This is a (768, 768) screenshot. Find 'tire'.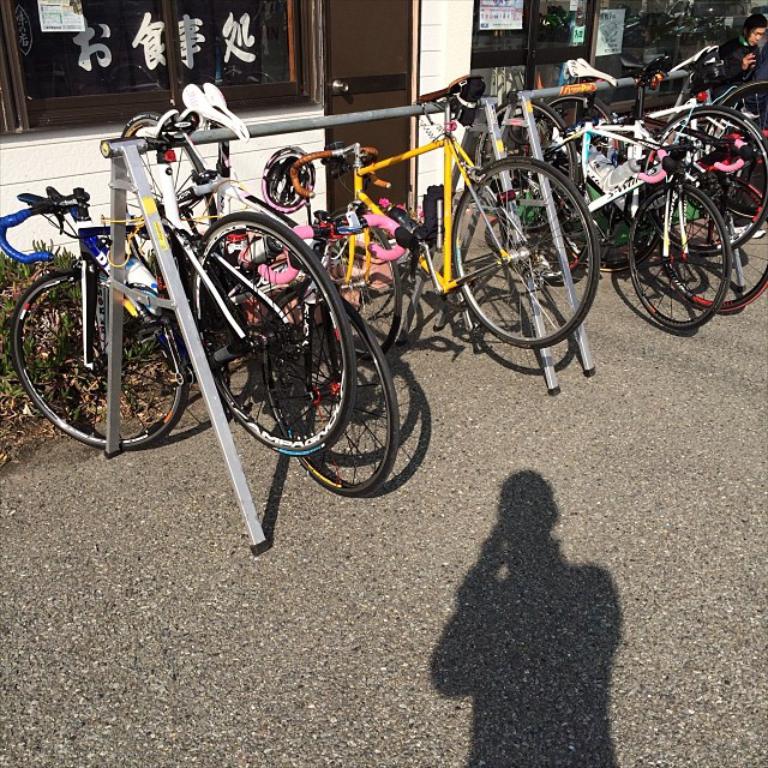
Bounding box: (x1=190, y1=212, x2=354, y2=461).
